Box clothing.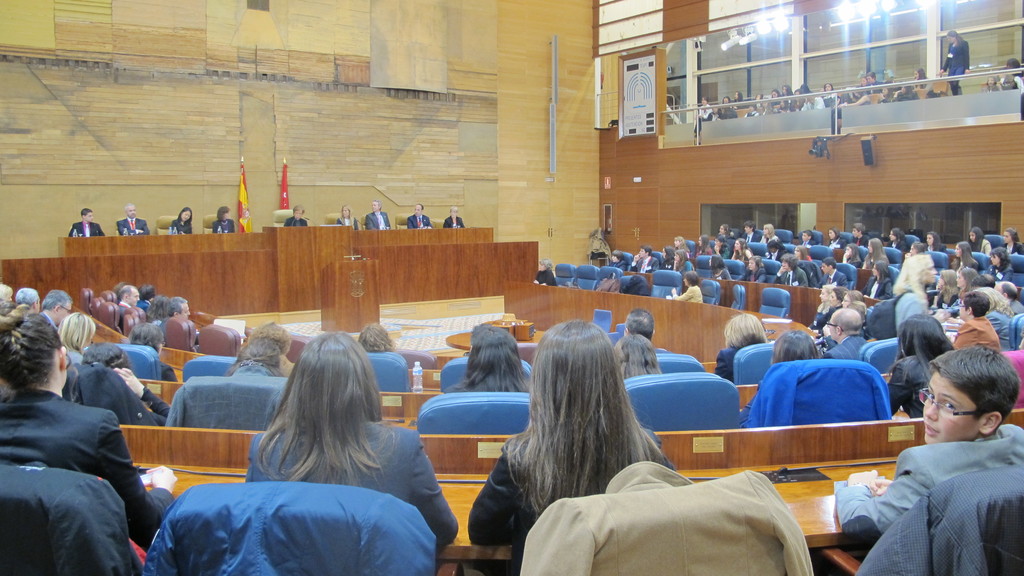
[left=735, top=250, right=748, bottom=263].
